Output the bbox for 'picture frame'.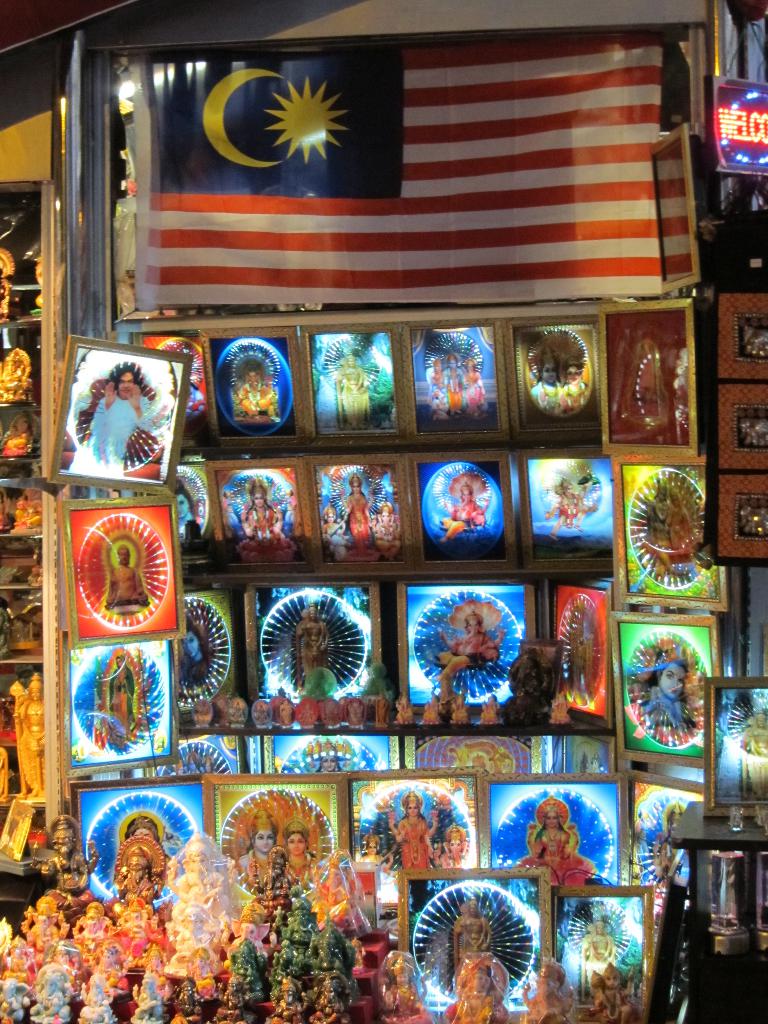
bbox(404, 319, 509, 447).
